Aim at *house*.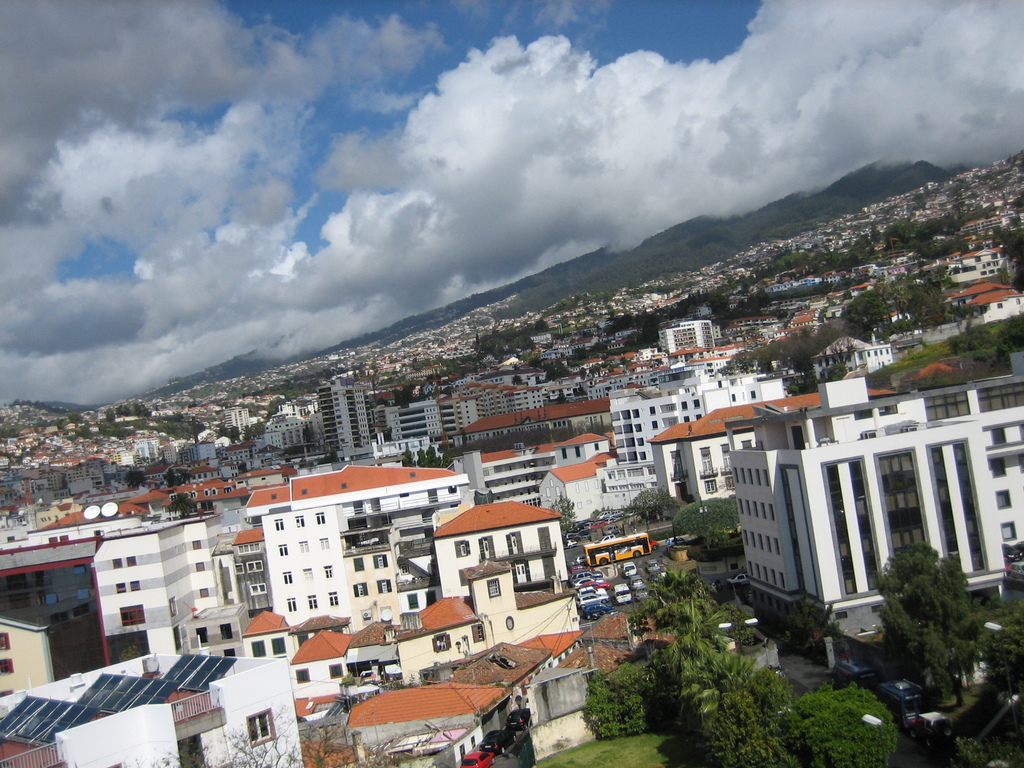
Aimed at 316/375/378/461.
